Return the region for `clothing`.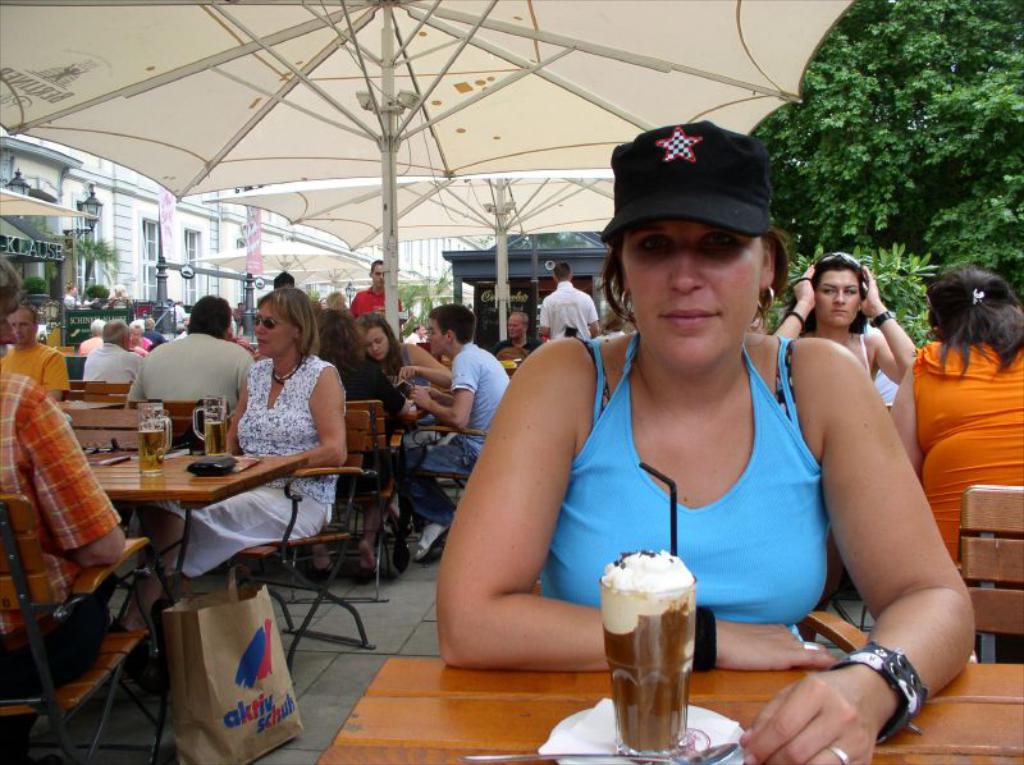
x1=77 y1=335 x2=97 y2=354.
